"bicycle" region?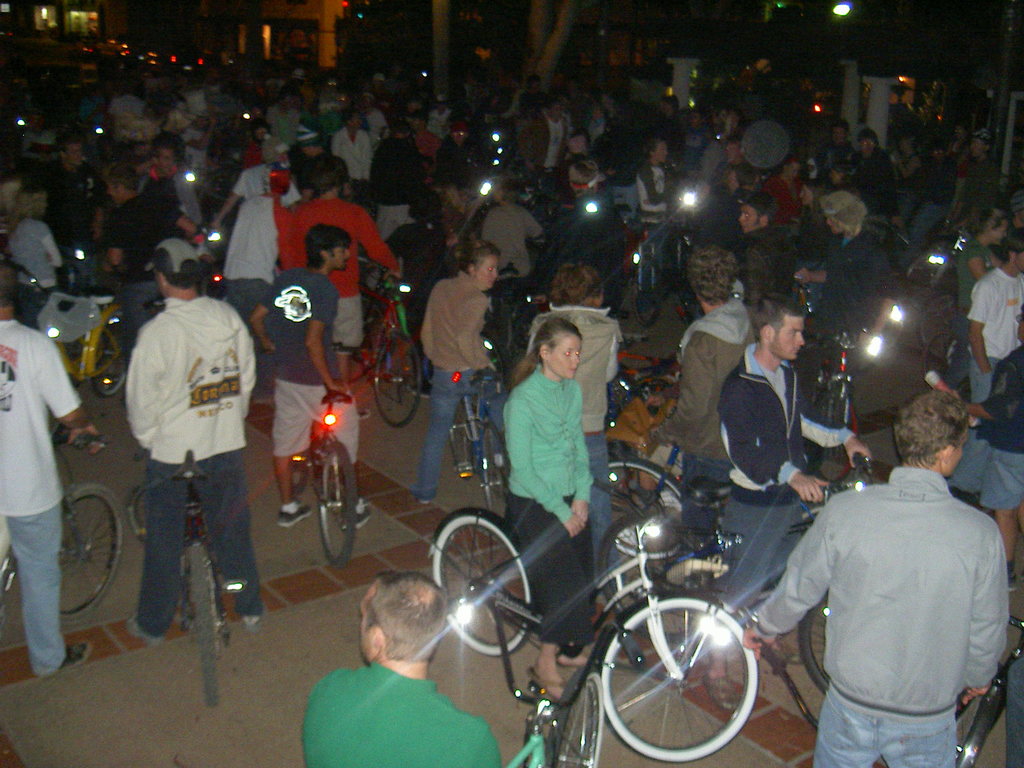
crop(0, 424, 124, 627)
